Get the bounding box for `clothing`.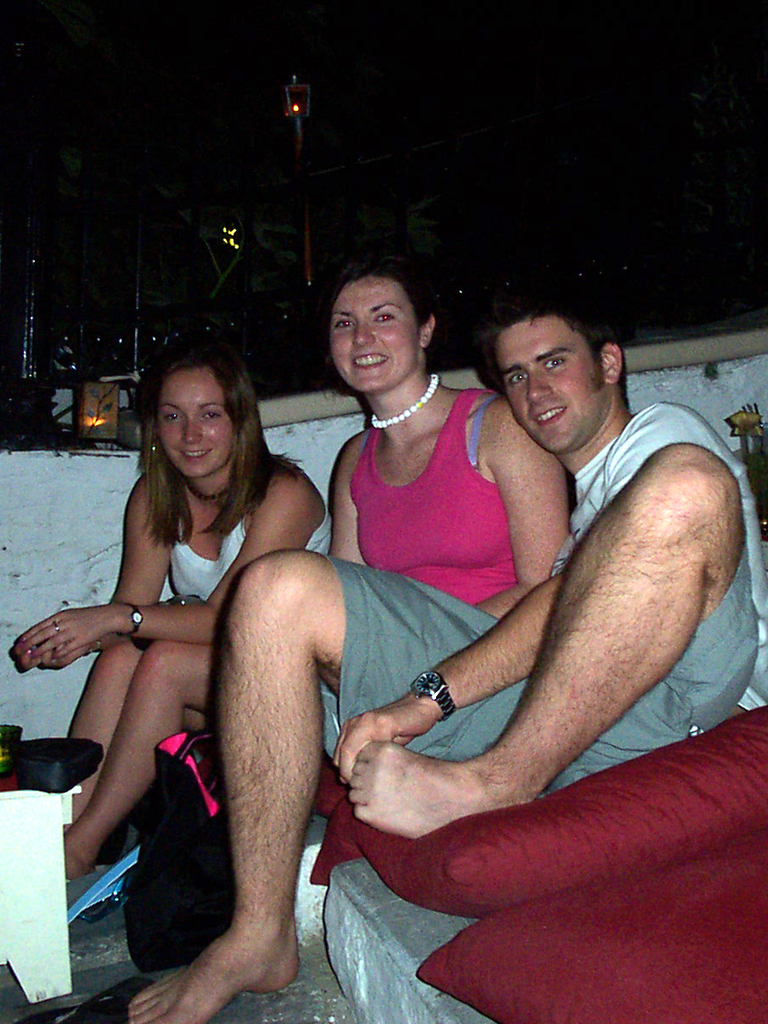
locate(341, 386, 528, 599).
